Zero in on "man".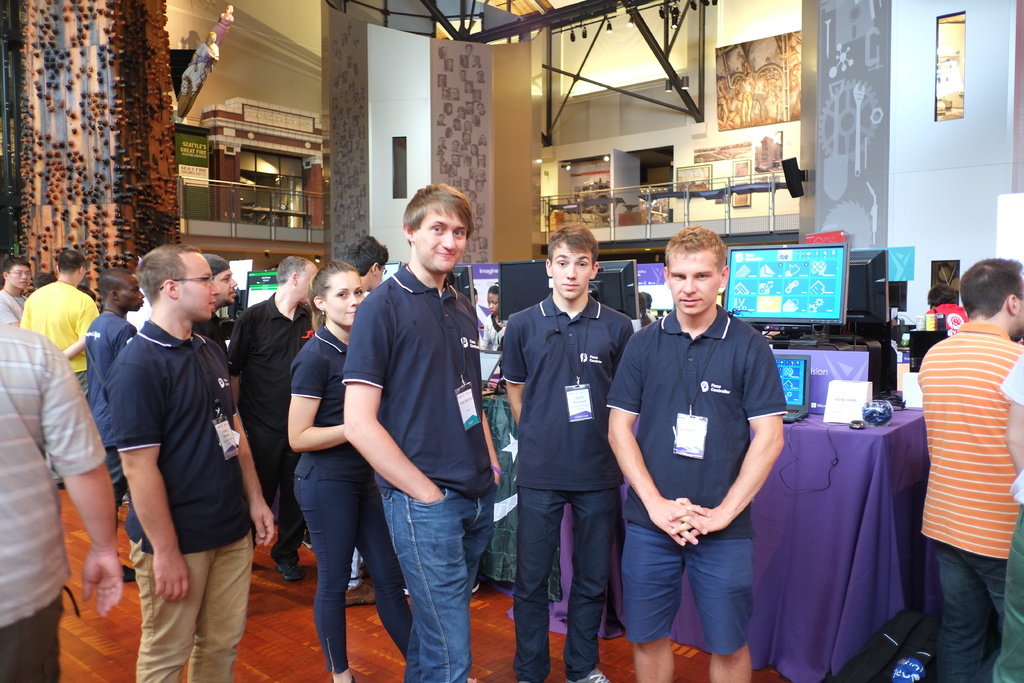
Zeroed in: detection(84, 267, 145, 582).
